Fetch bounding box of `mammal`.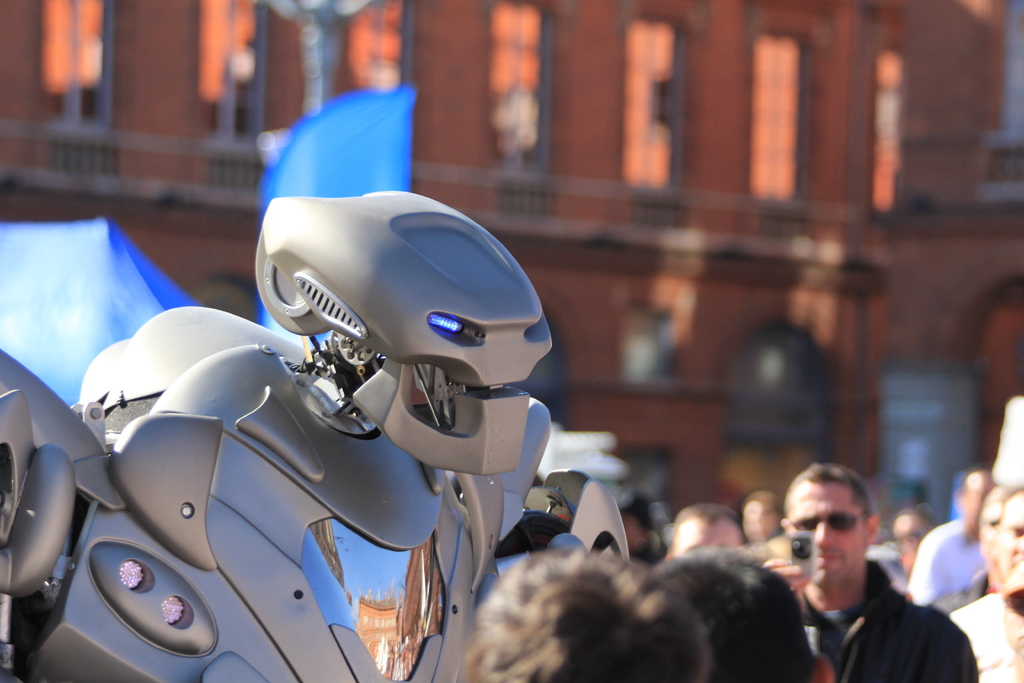
Bbox: select_region(950, 480, 1023, 682).
